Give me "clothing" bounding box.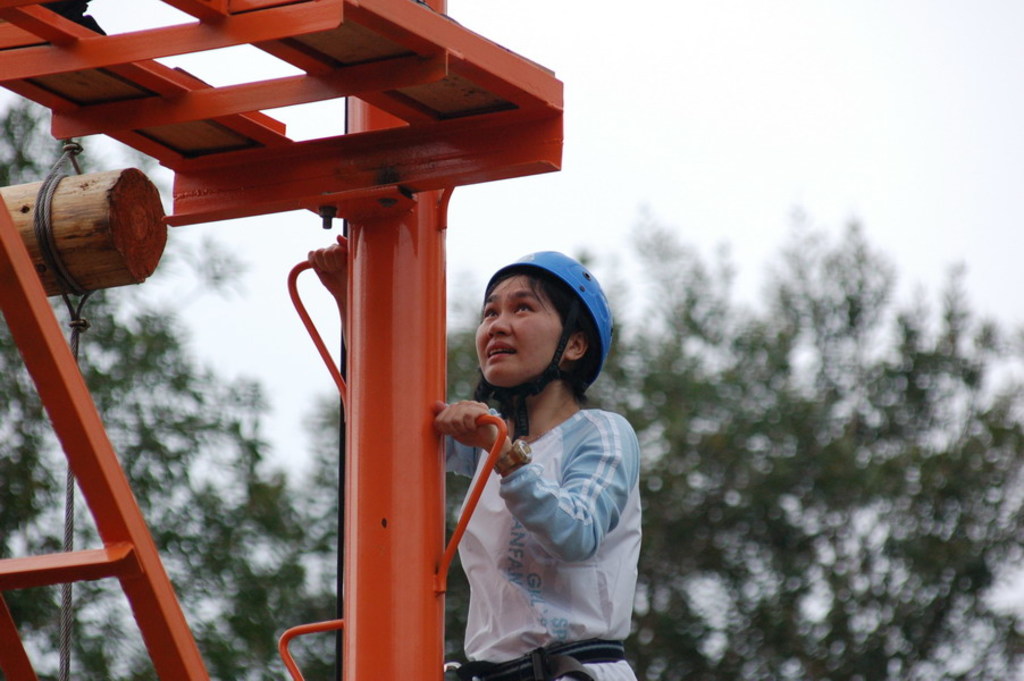
442,404,652,680.
